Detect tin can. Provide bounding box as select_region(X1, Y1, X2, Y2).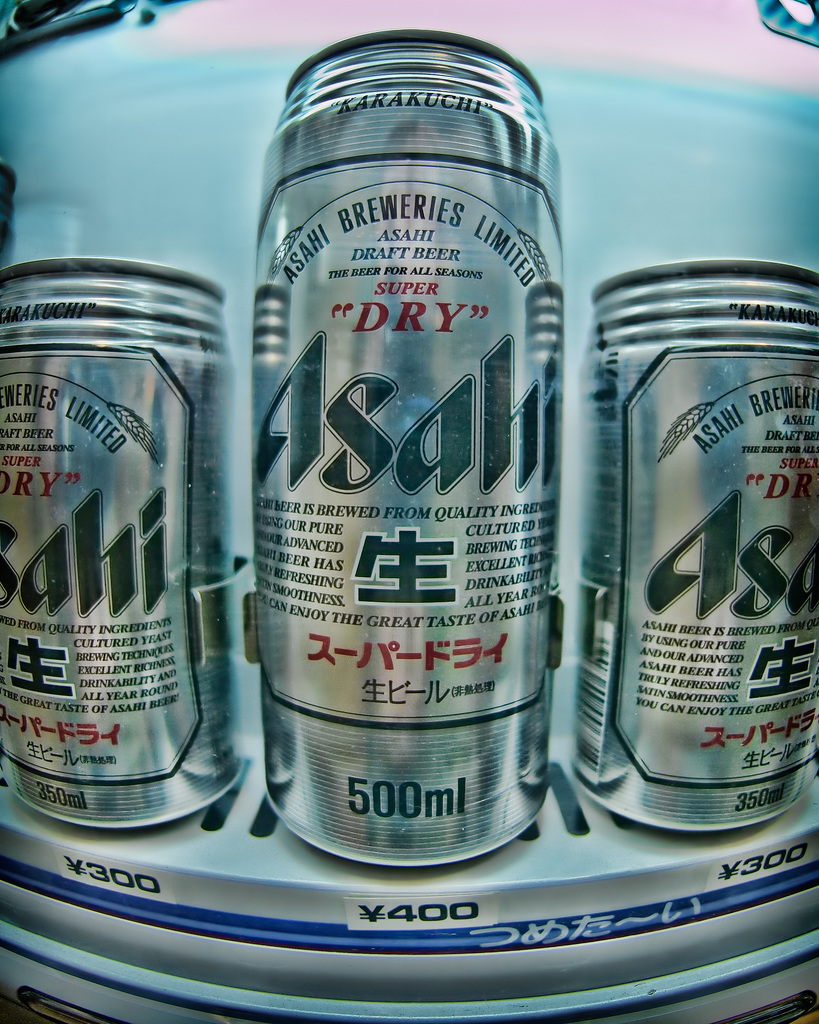
select_region(252, 29, 562, 863).
